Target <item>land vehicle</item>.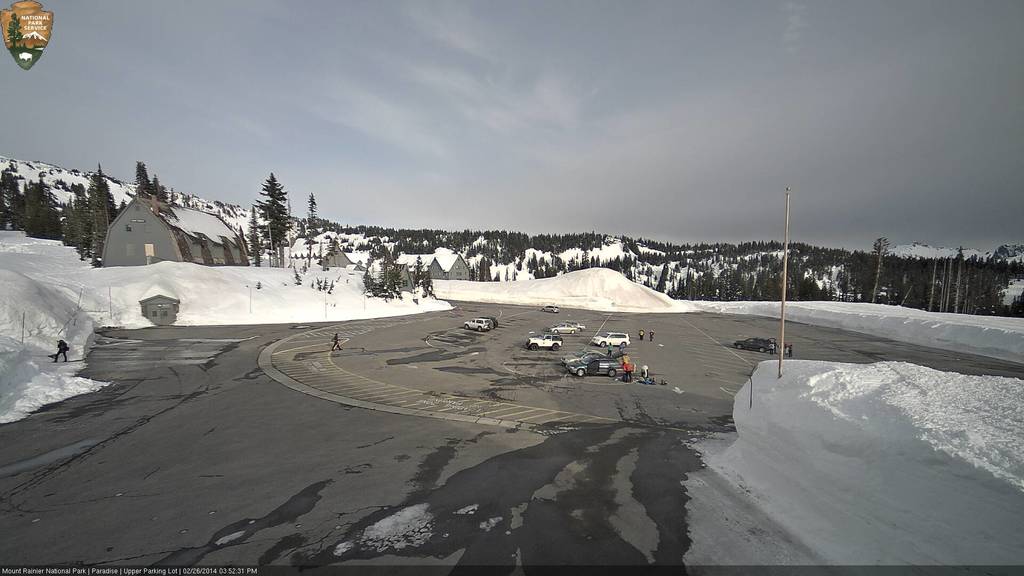
Target region: (left=527, top=330, right=566, bottom=351).
